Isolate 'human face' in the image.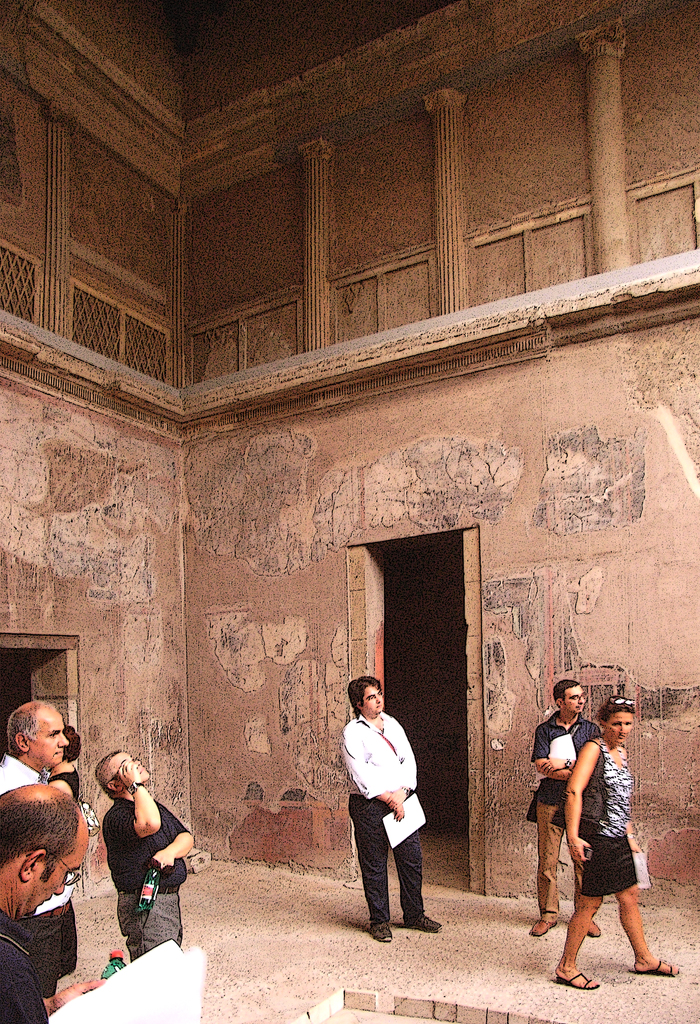
Isolated region: x1=21 y1=824 x2=90 y2=922.
